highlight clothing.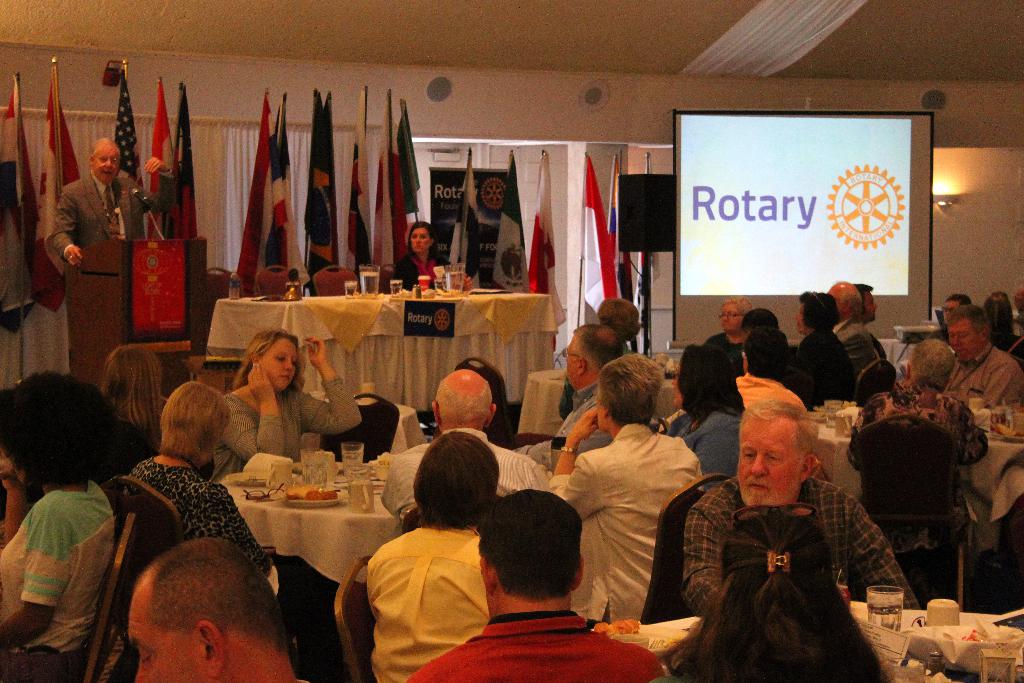
Highlighted region: left=517, top=380, right=614, bottom=466.
